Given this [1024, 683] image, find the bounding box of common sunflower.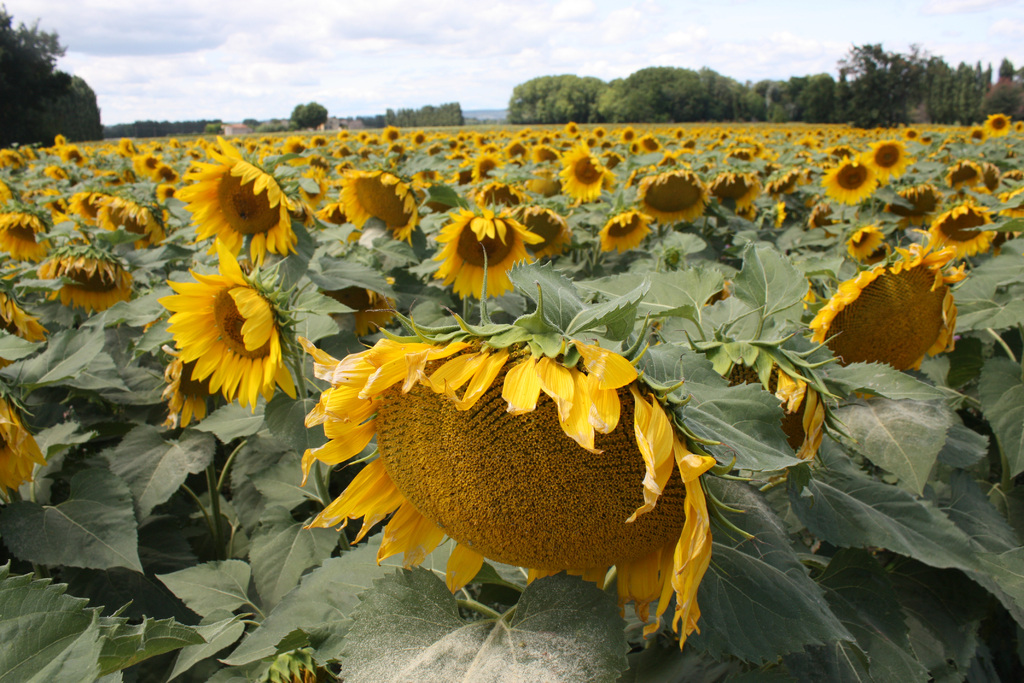
x1=291 y1=283 x2=755 y2=649.
